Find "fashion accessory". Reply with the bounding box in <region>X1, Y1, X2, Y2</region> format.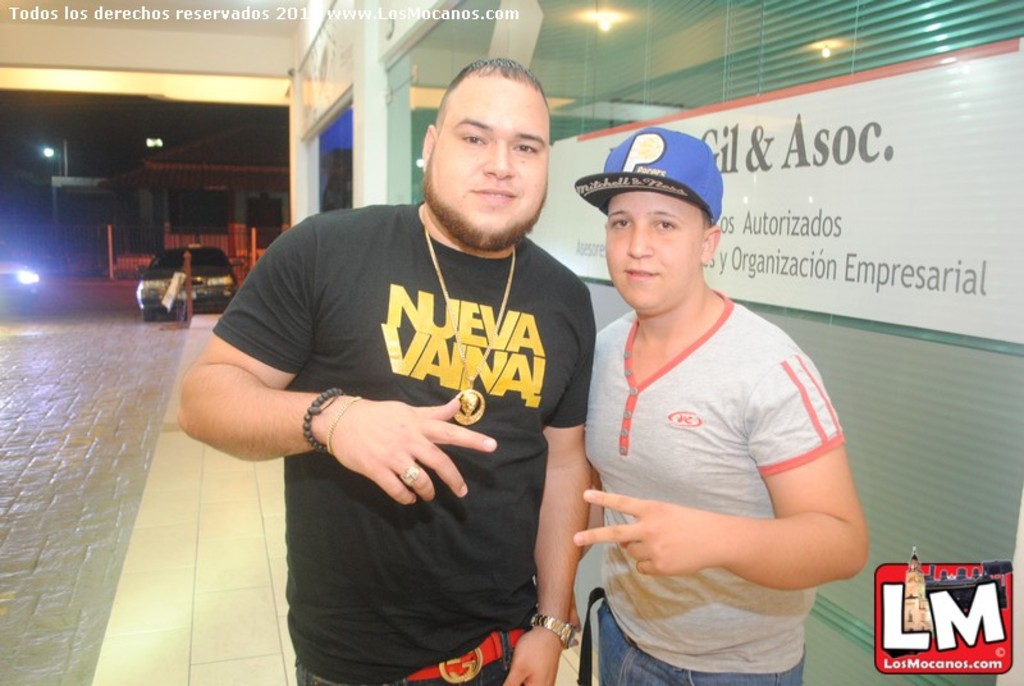
<region>573, 127, 722, 224</region>.
